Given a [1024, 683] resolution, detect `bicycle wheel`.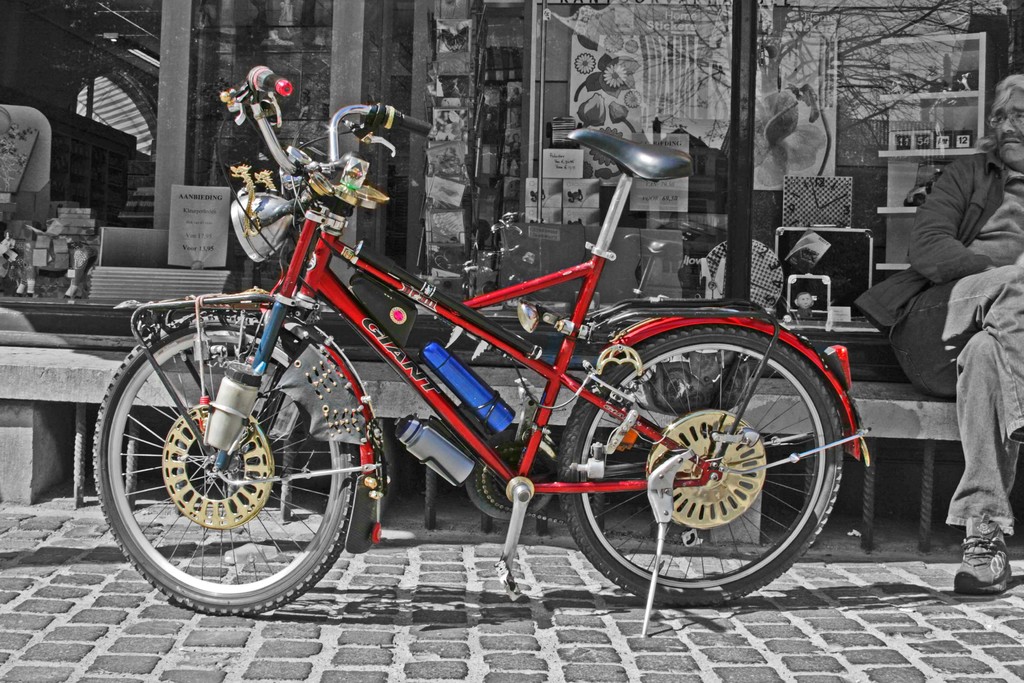
<region>93, 308, 363, 618</region>.
